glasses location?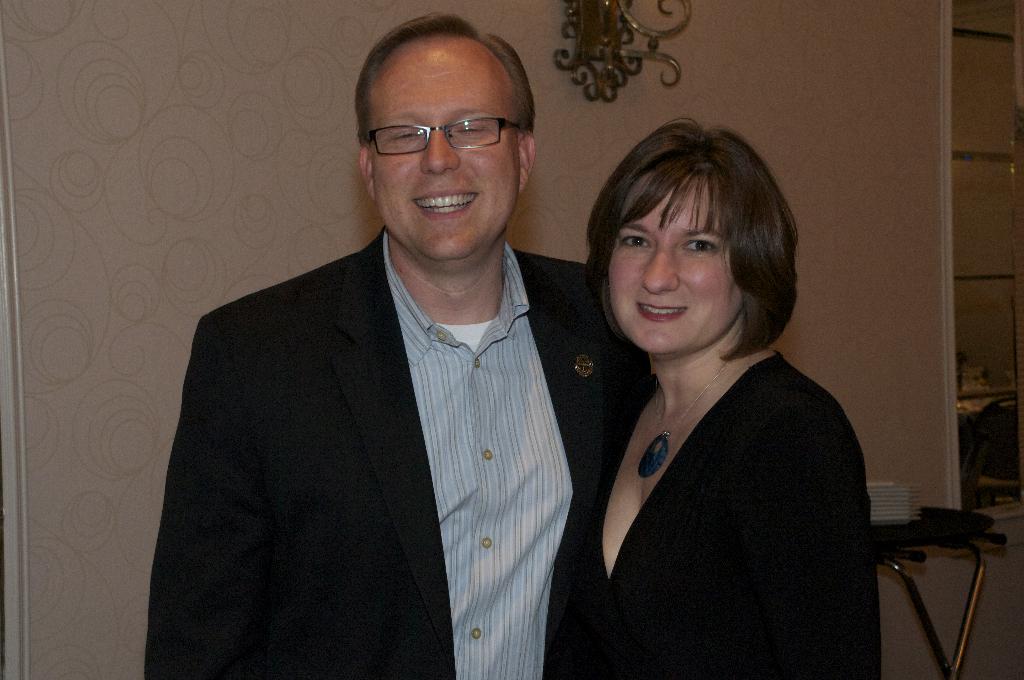
{"x1": 360, "y1": 98, "x2": 530, "y2": 149}
